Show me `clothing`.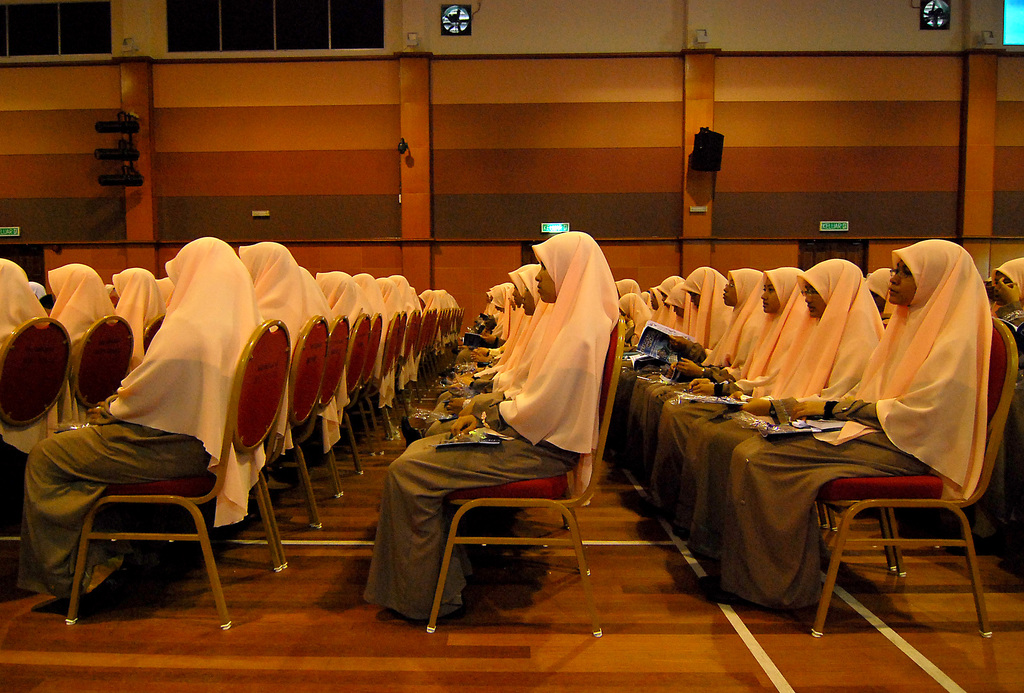
`clothing` is here: [x1=460, y1=282, x2=520, y2=366].
